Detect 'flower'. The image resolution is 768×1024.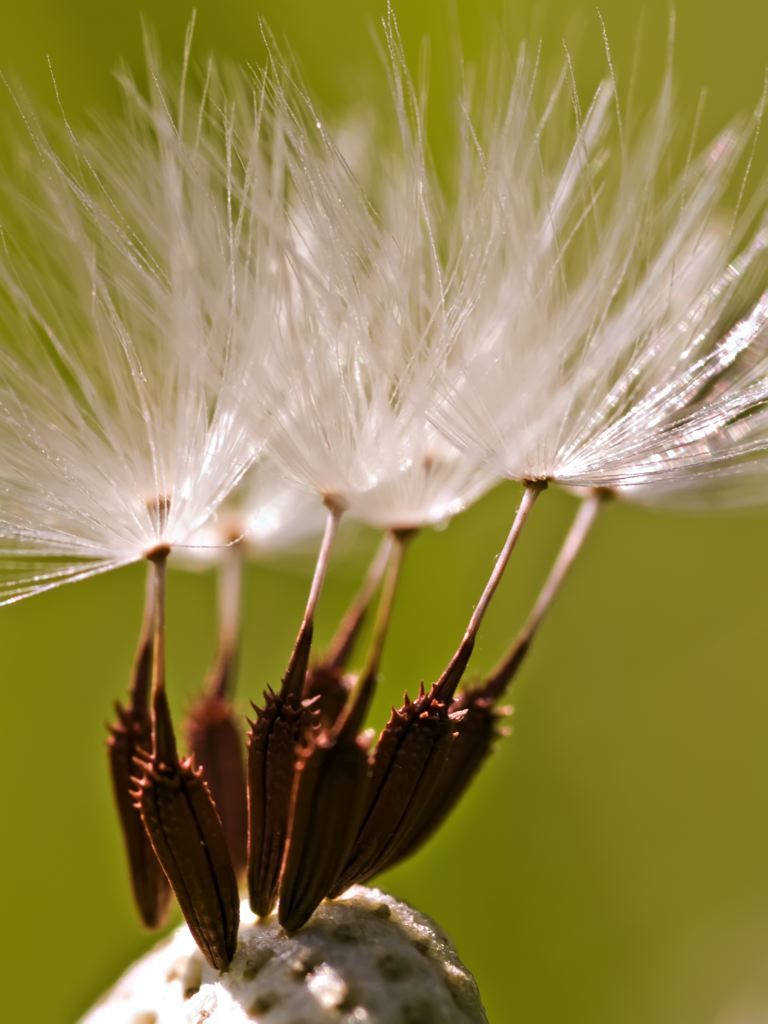
33/84/681/960.
